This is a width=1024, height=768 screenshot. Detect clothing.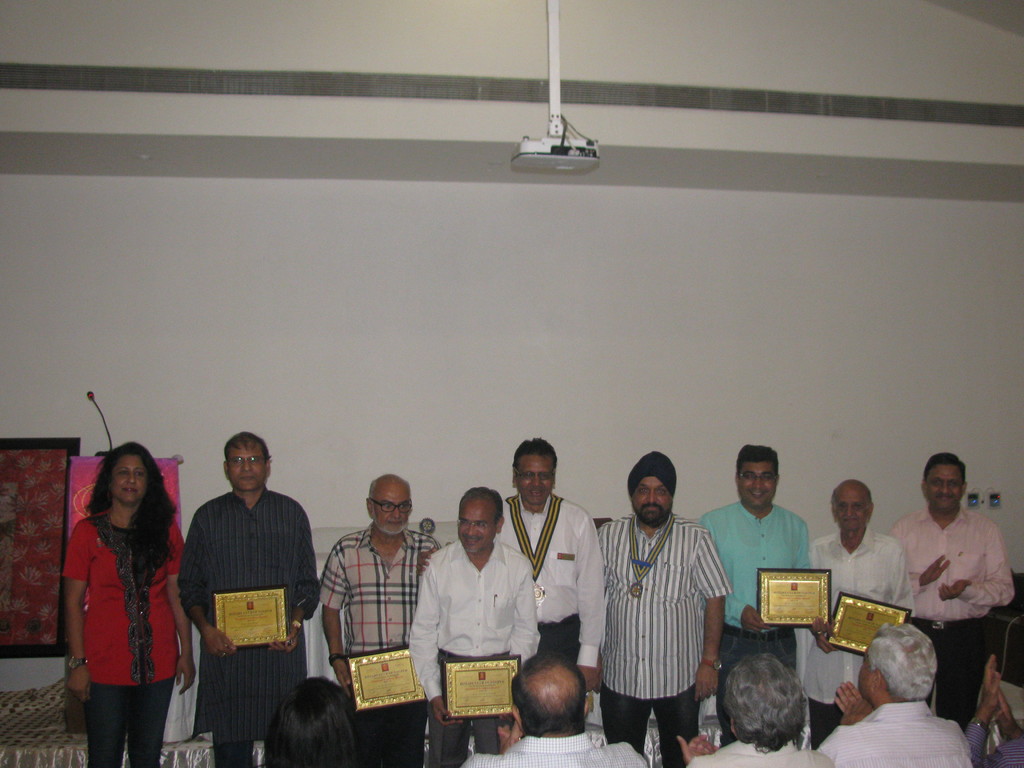
810 531 917 751.
